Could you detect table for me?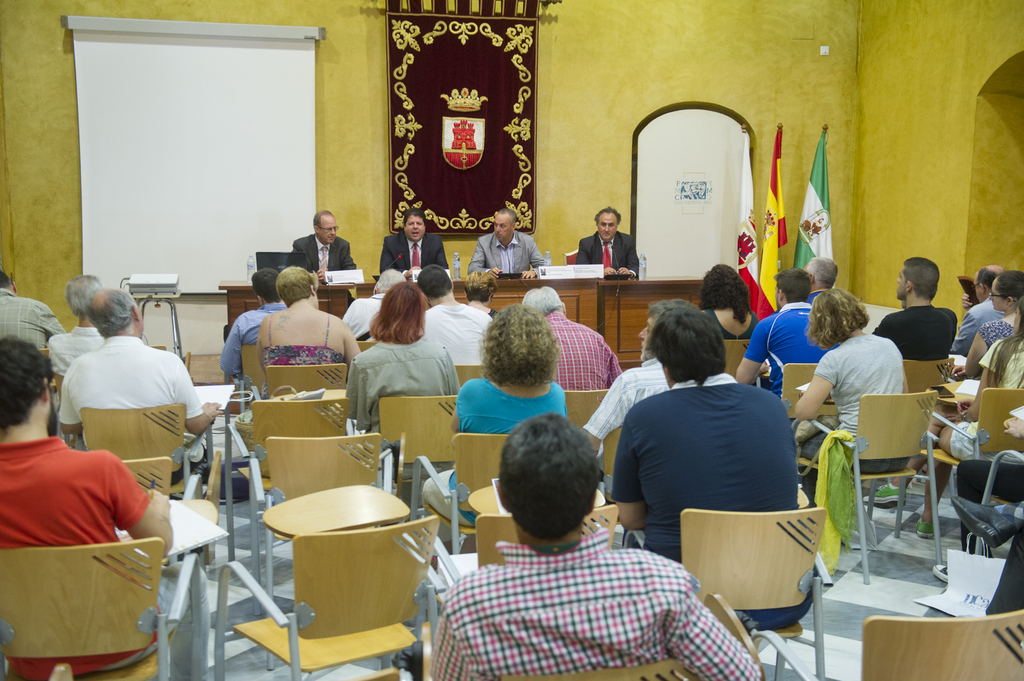
Detection result: <box>220,271,721,391</box>.
